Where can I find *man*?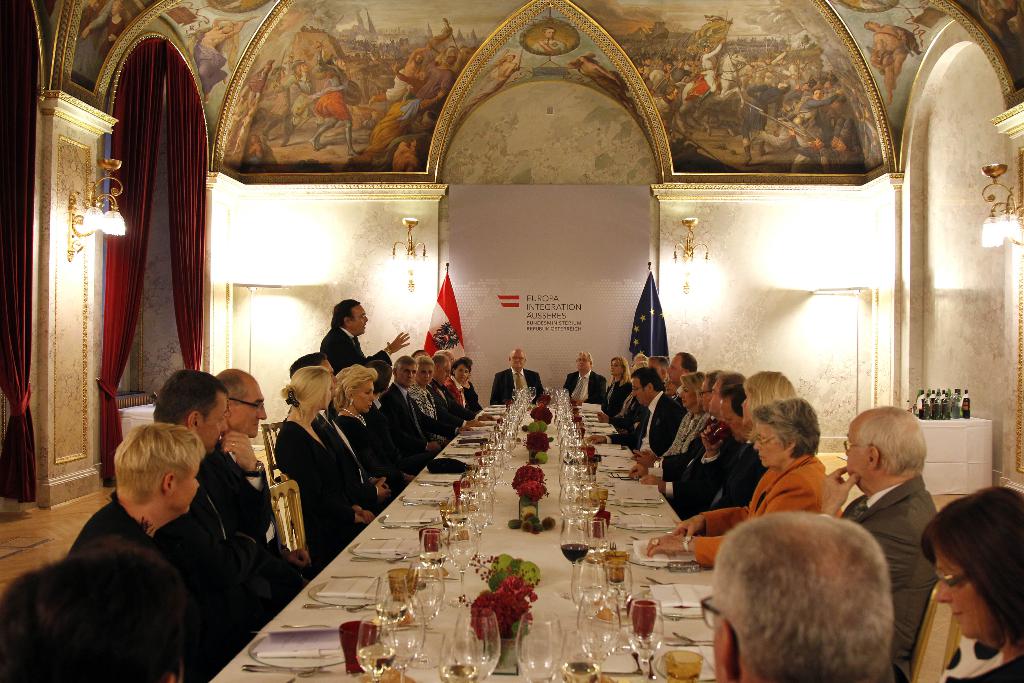
You can find it at rect(492, 346, 539, 406).
